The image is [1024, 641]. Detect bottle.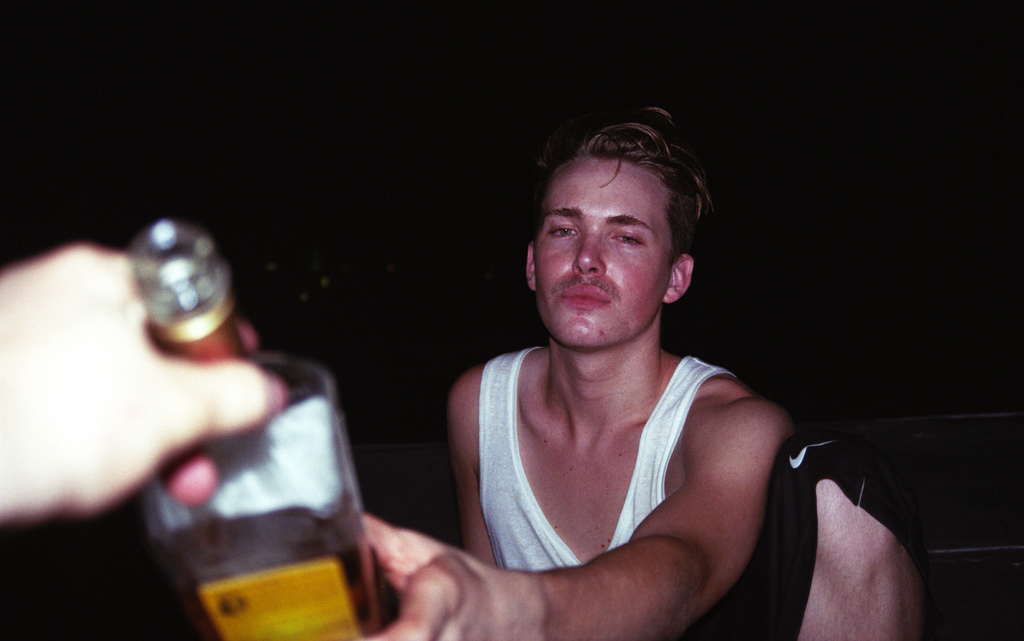
Detection: bbox=[129, 212, 394, 640].
